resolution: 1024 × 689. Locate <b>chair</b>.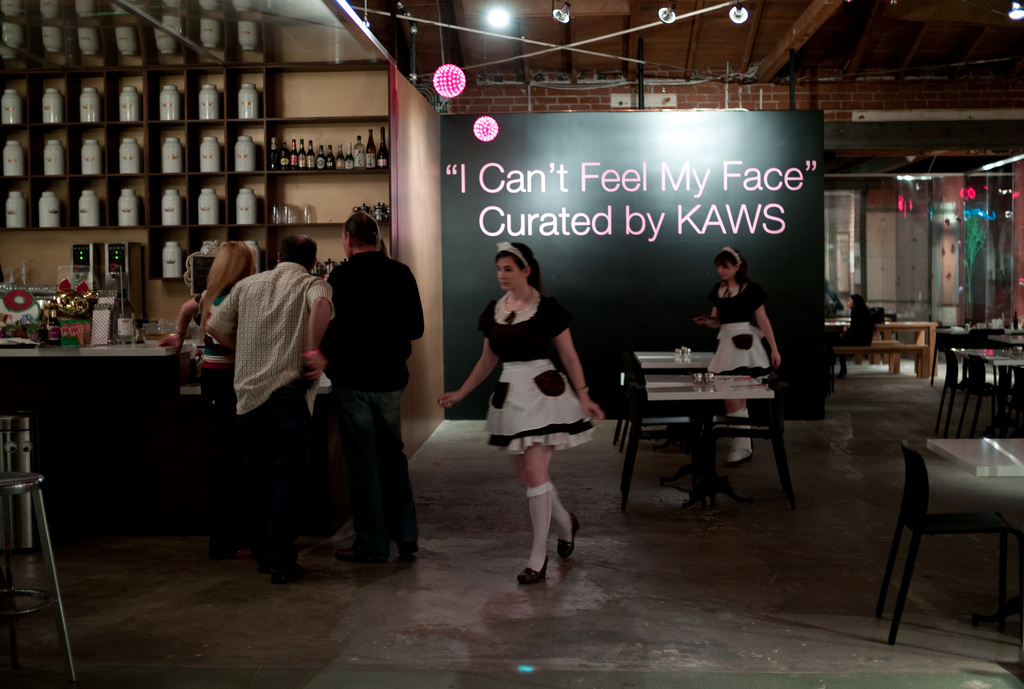
[x1=691, y1=357, x2=795, y2=497].
